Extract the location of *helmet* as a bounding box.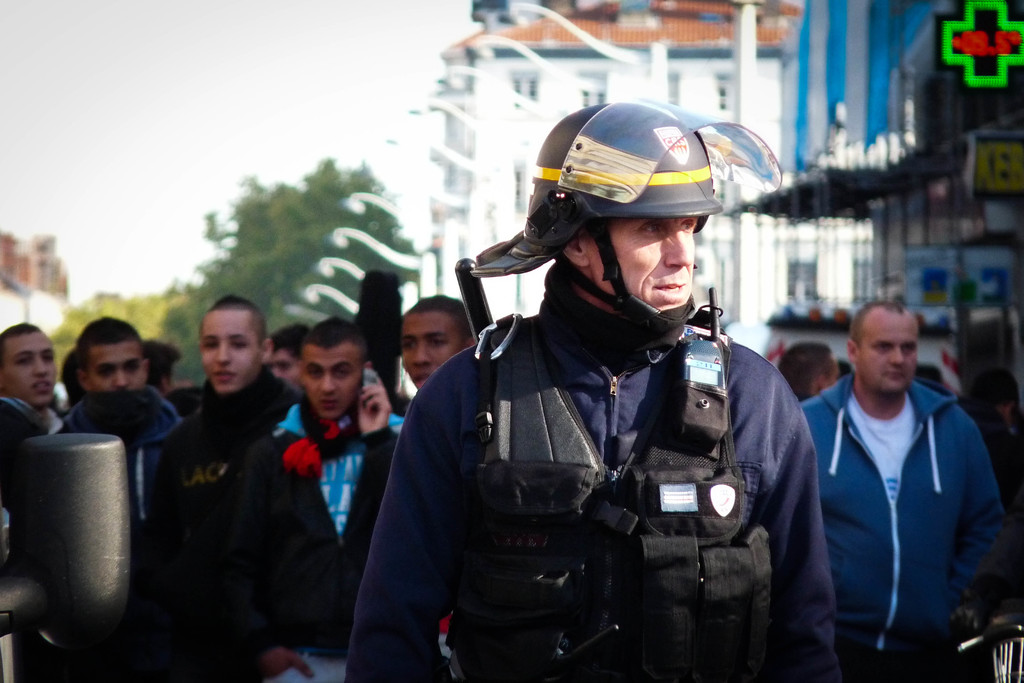
511/102/765/340.
